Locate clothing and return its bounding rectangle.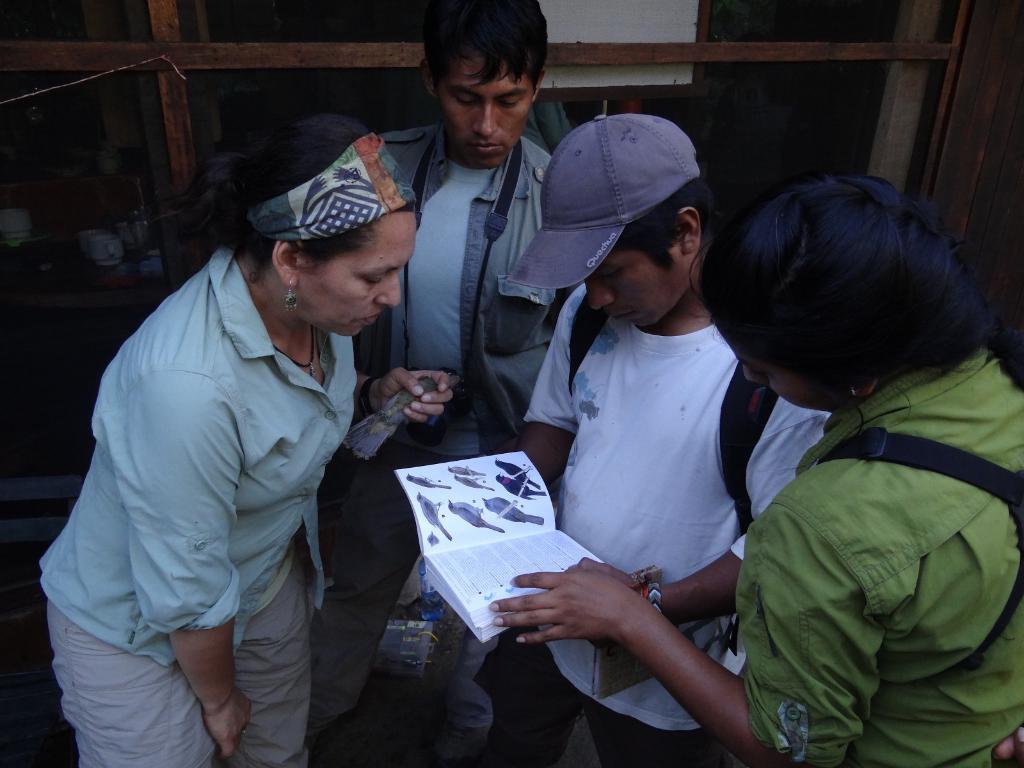
42 204 380 755.
